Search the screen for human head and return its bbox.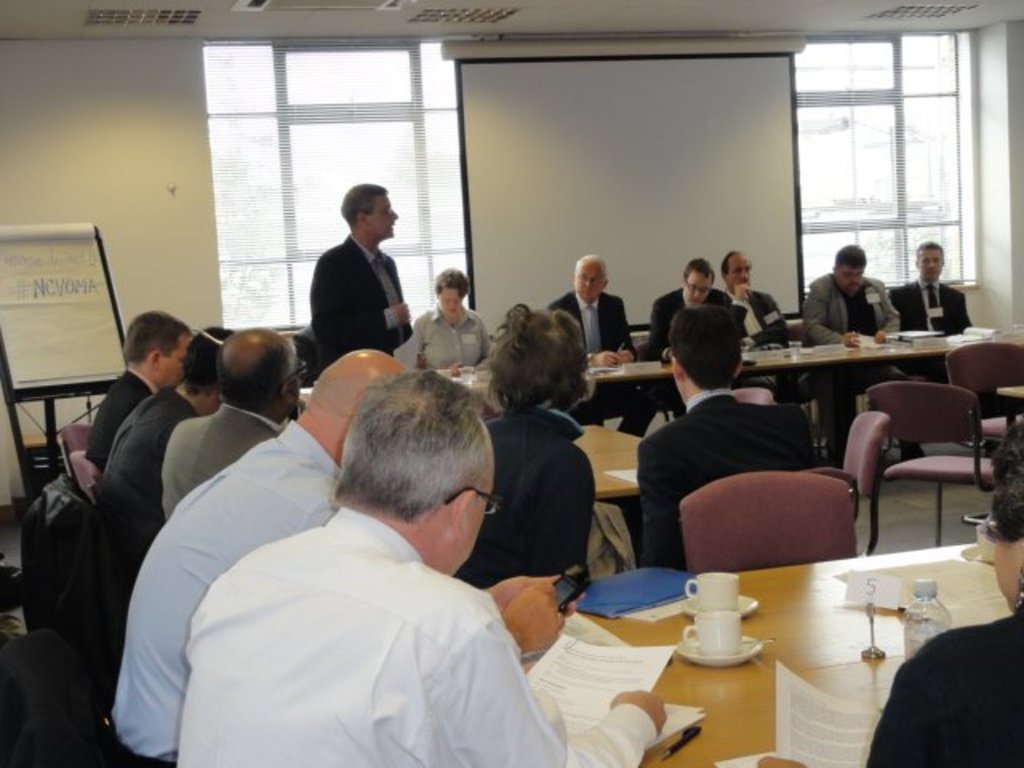
Found: (216, 328, 306, 416).
